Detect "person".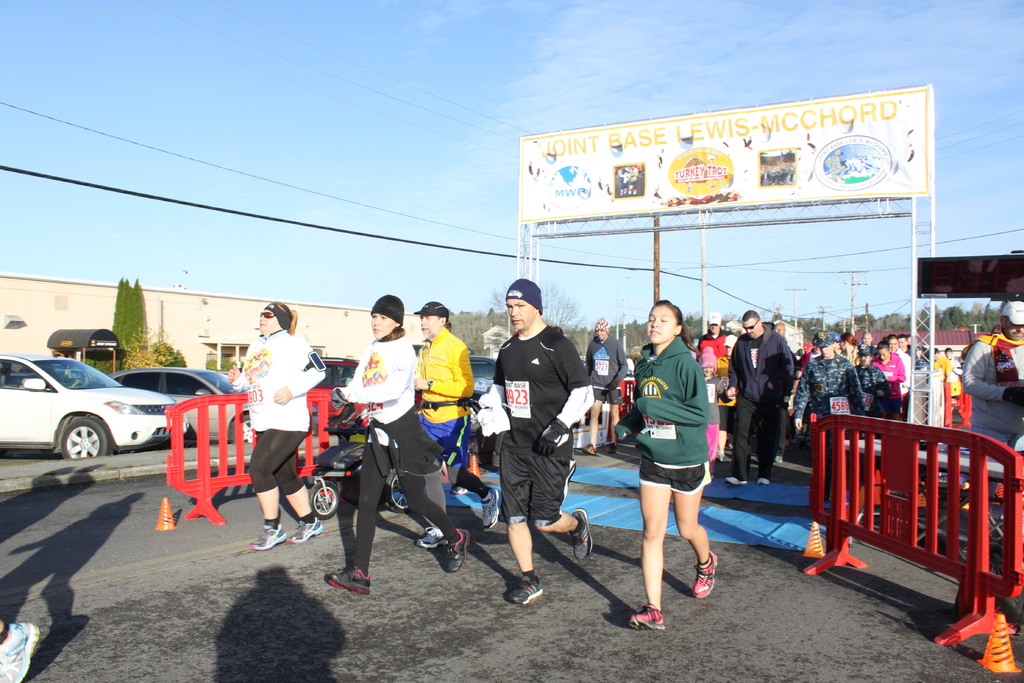
Detected at box(763, 323, 799, 461).
